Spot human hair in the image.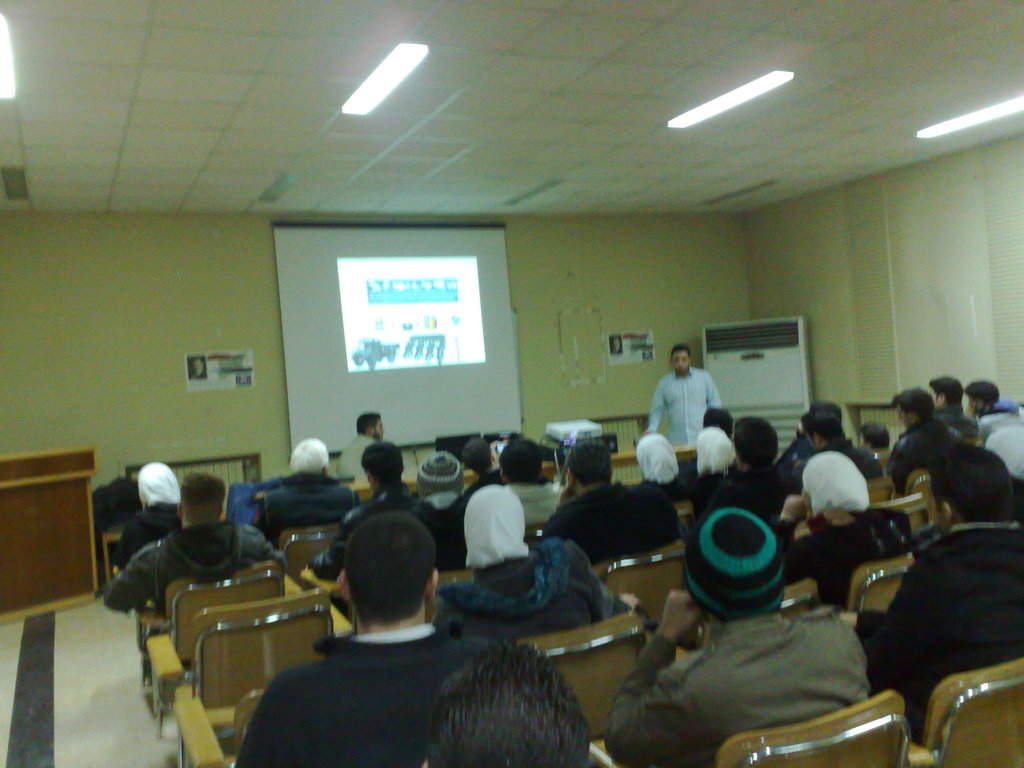
human hair found at box(703, 408, 732, 426).
